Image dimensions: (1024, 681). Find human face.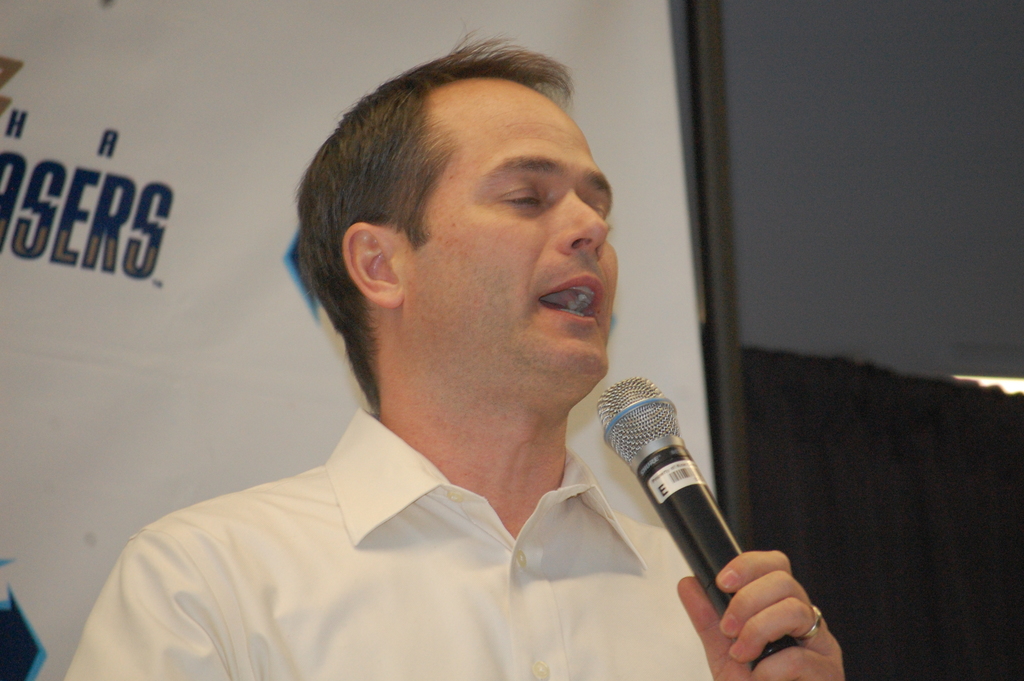
pyautogui.locateOnScreen(385, 75, 617, 391).
